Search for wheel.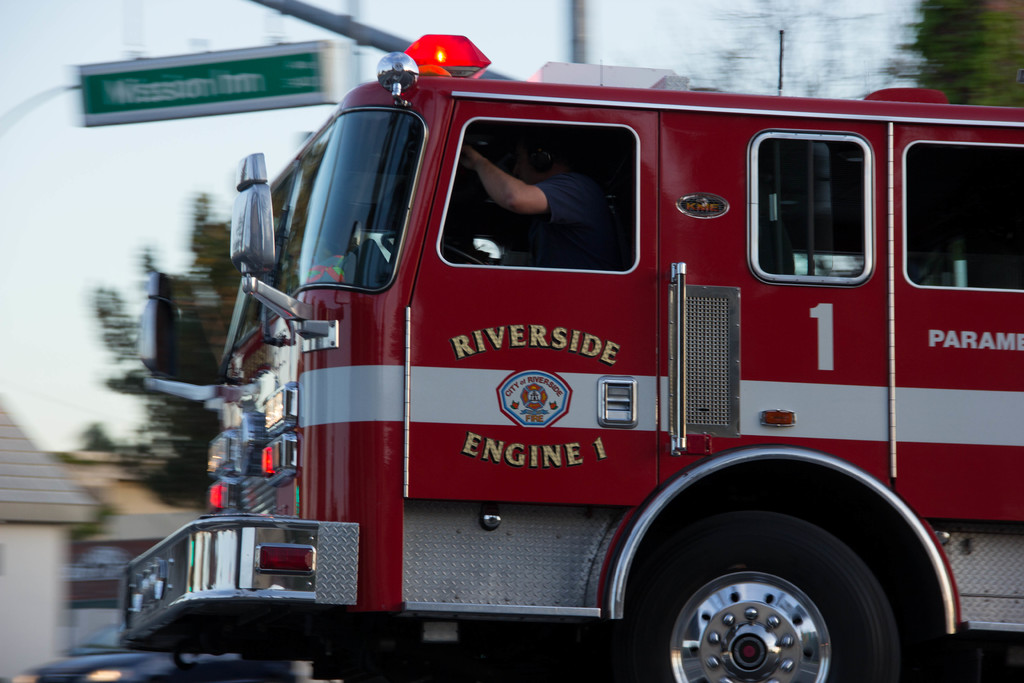
Found at (619,516,916,682).
